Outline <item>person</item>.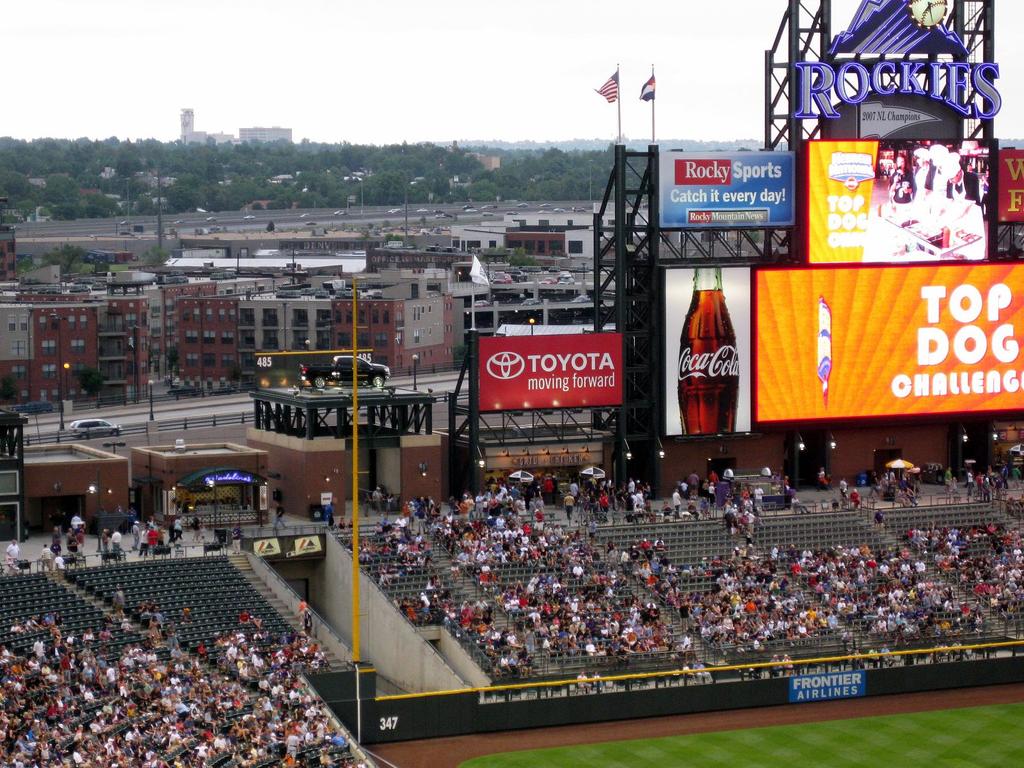
Outline: l=33, t=632, r=45, b=657.
